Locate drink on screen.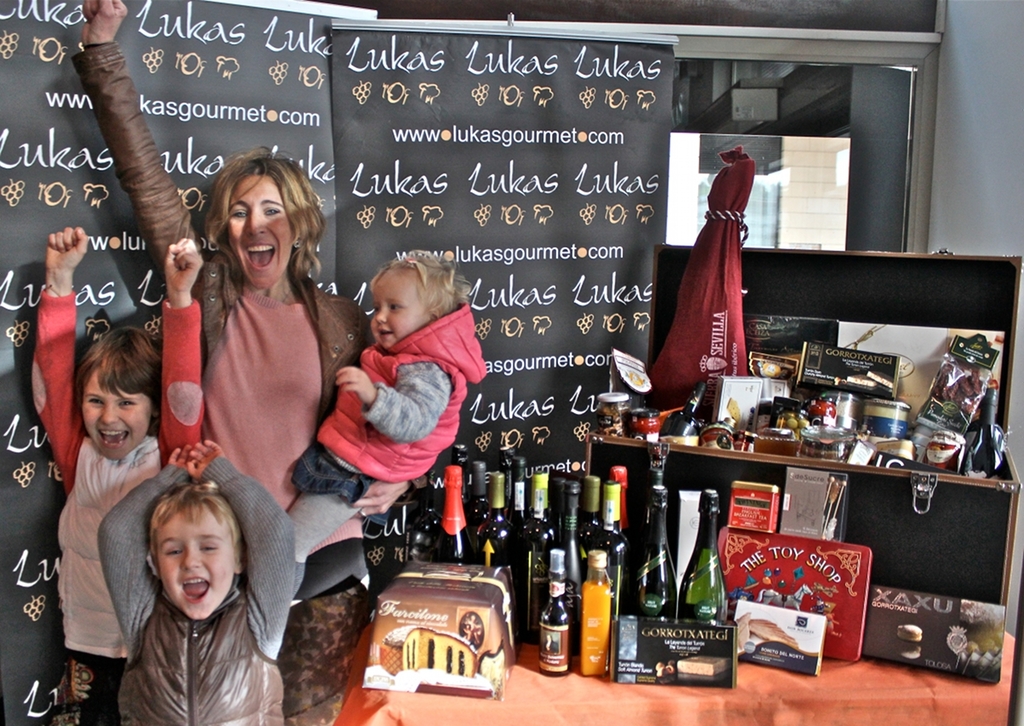
On screen at (x1=681, y1=492, x2=719, y2=628).
